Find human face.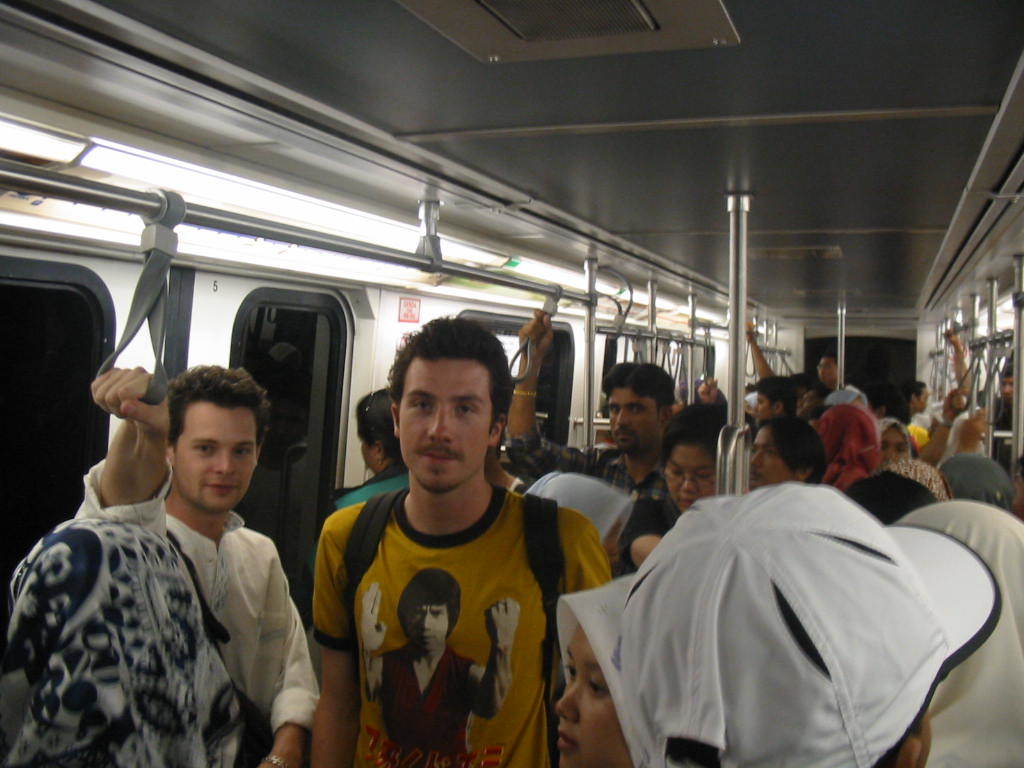
region(664, 441, 719, 508).
